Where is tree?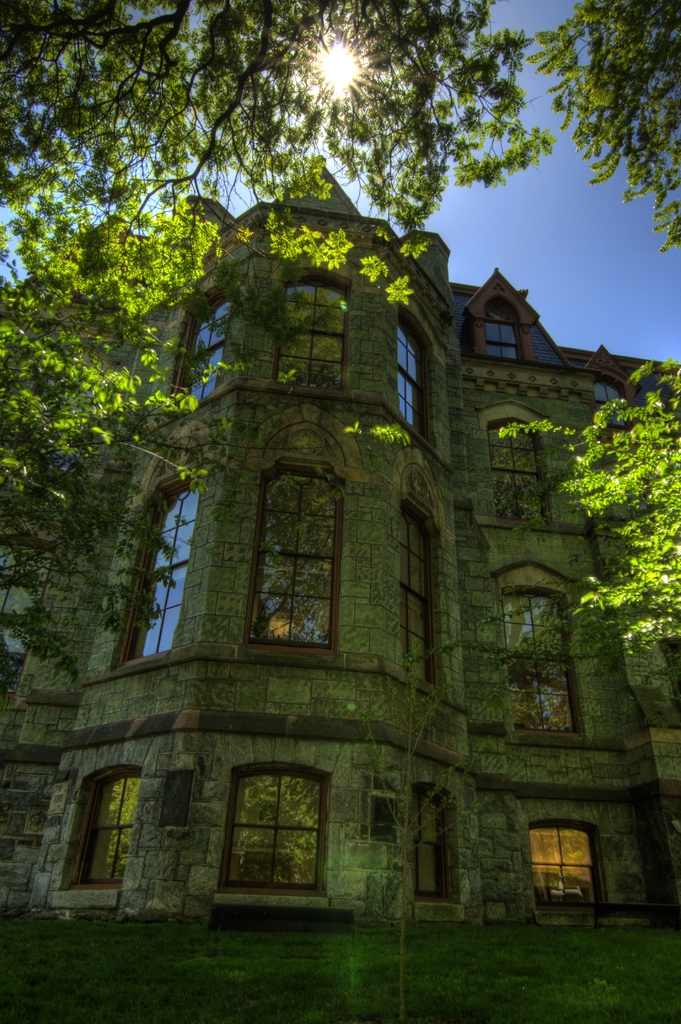
<box>522,0,680,257</box>.
